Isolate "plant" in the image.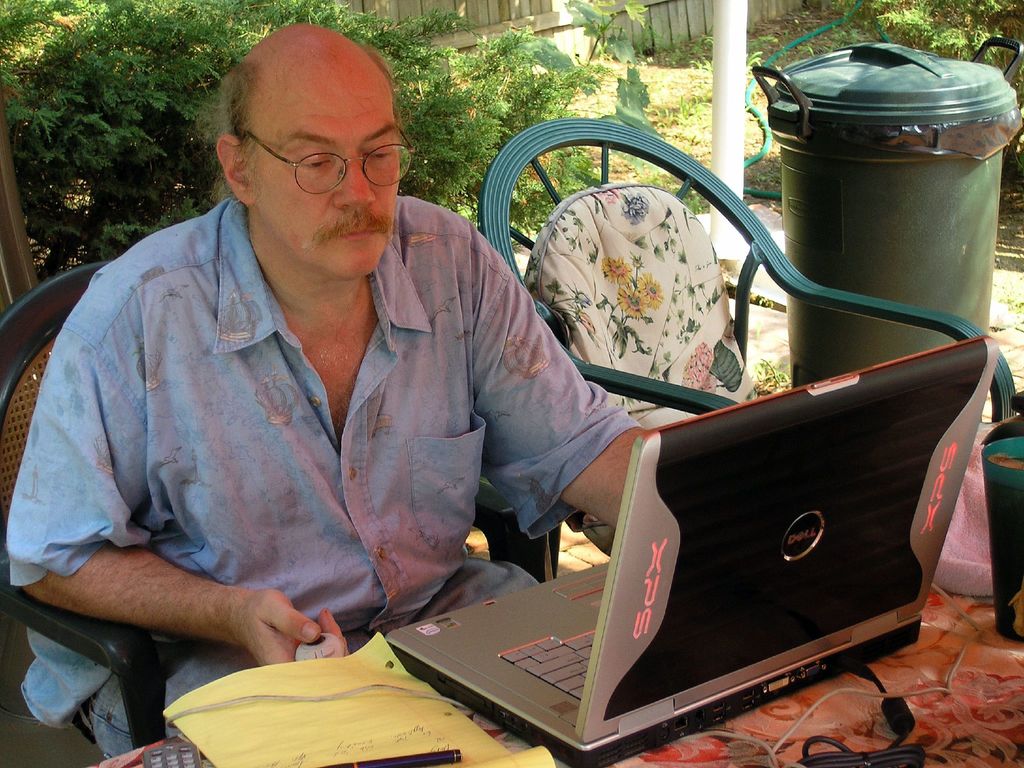
Isolated region: region(993, 279, 1023, 333).
